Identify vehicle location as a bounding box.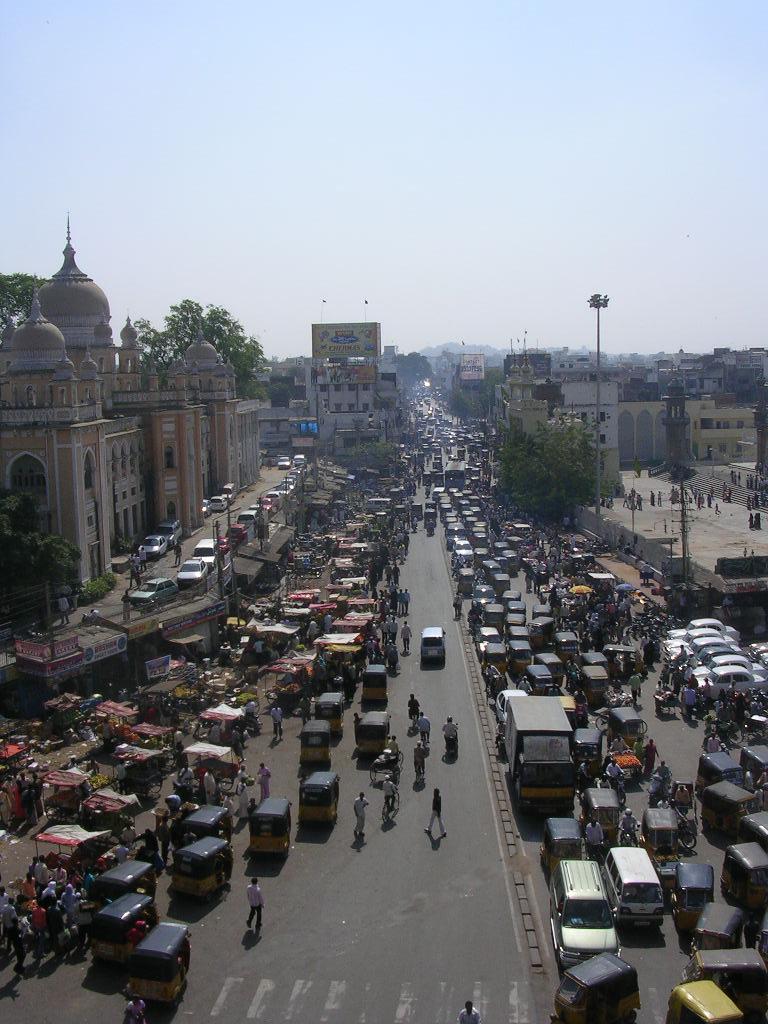
box(138, 535, 169, 562).
